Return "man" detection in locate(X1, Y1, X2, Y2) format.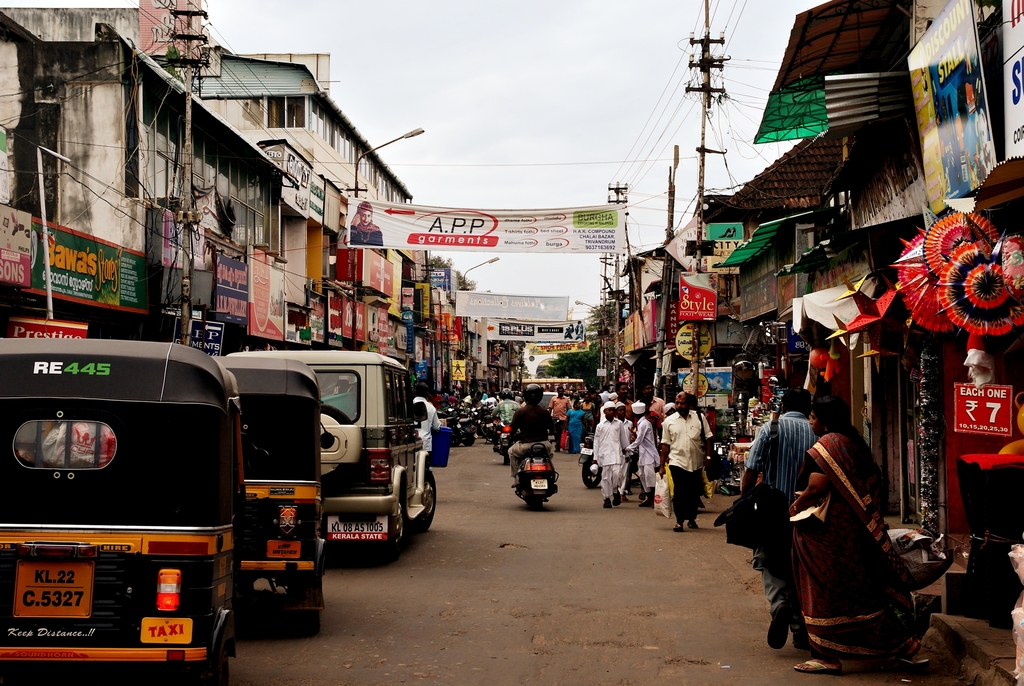
locate(412, 379, 440, 462).
